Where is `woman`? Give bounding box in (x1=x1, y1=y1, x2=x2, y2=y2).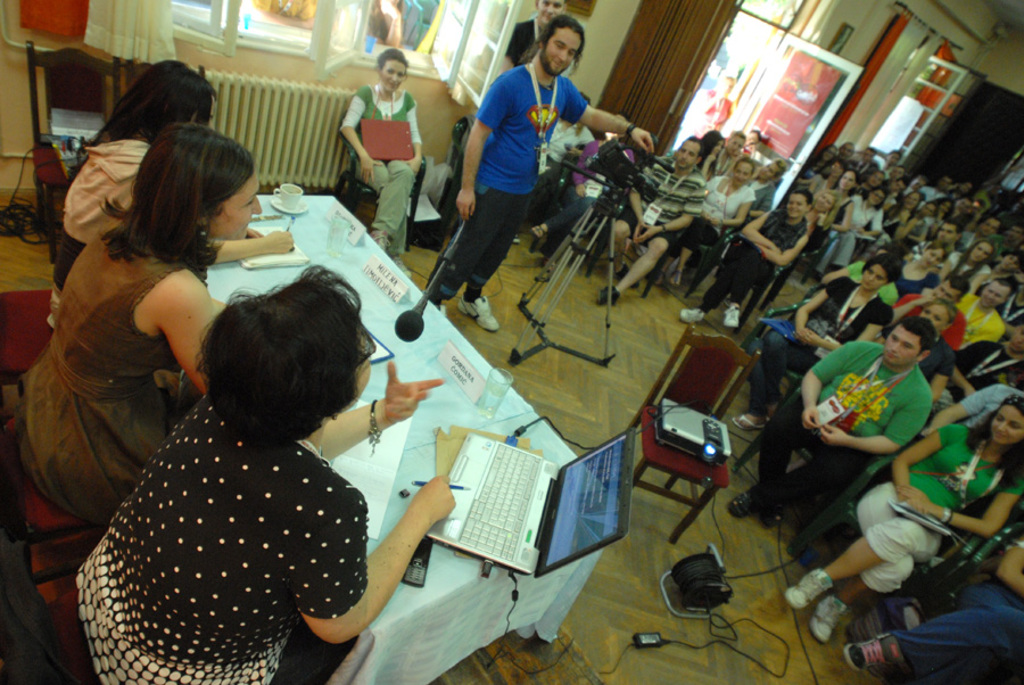
(x1=339, y1=44, x2=428, y2=280).
